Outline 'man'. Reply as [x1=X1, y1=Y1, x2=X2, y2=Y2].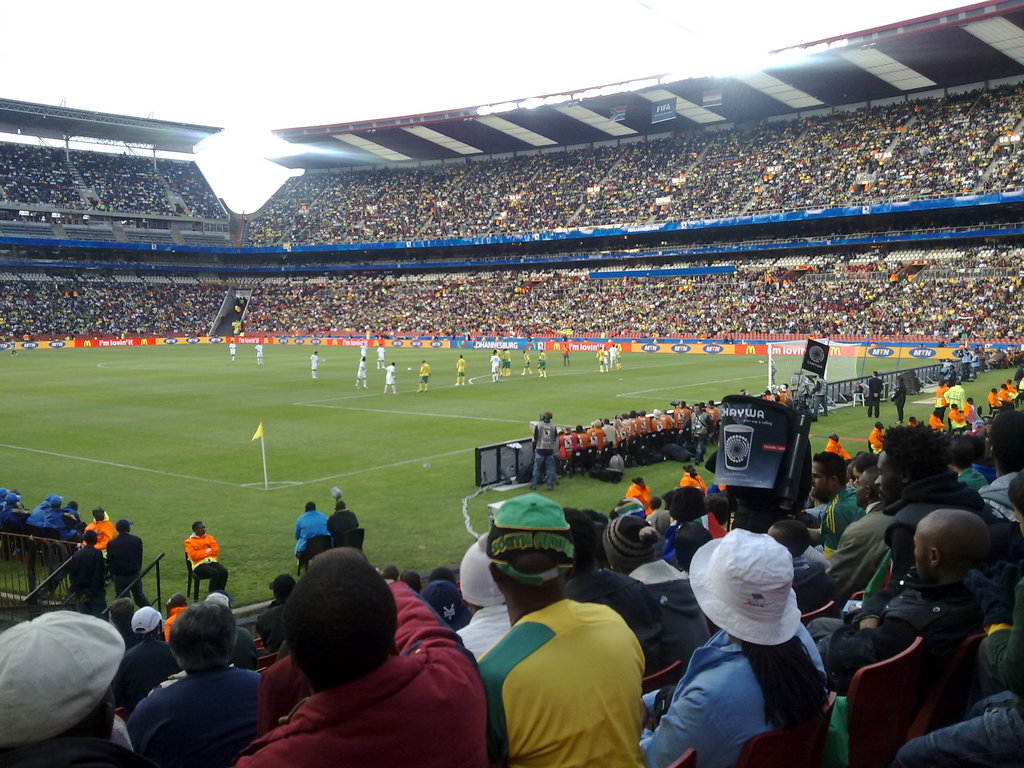
[x1=532, y1=411, x2=557, y2=489].
